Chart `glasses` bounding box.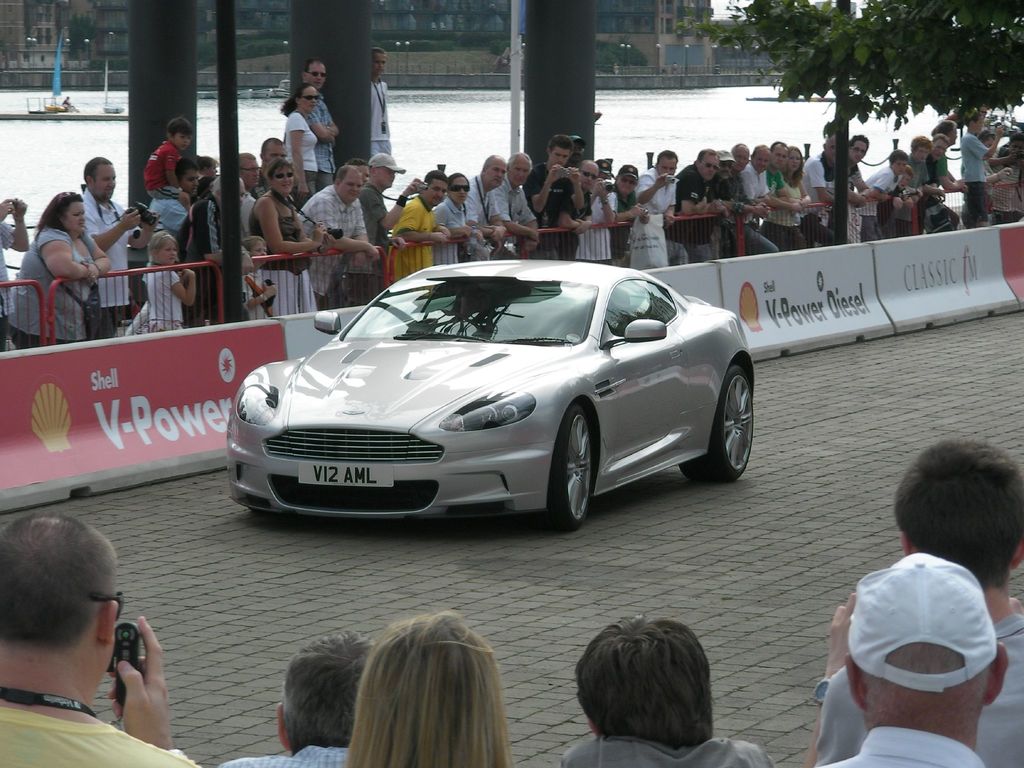
Charted: locate(852, 145, 867, 155).
